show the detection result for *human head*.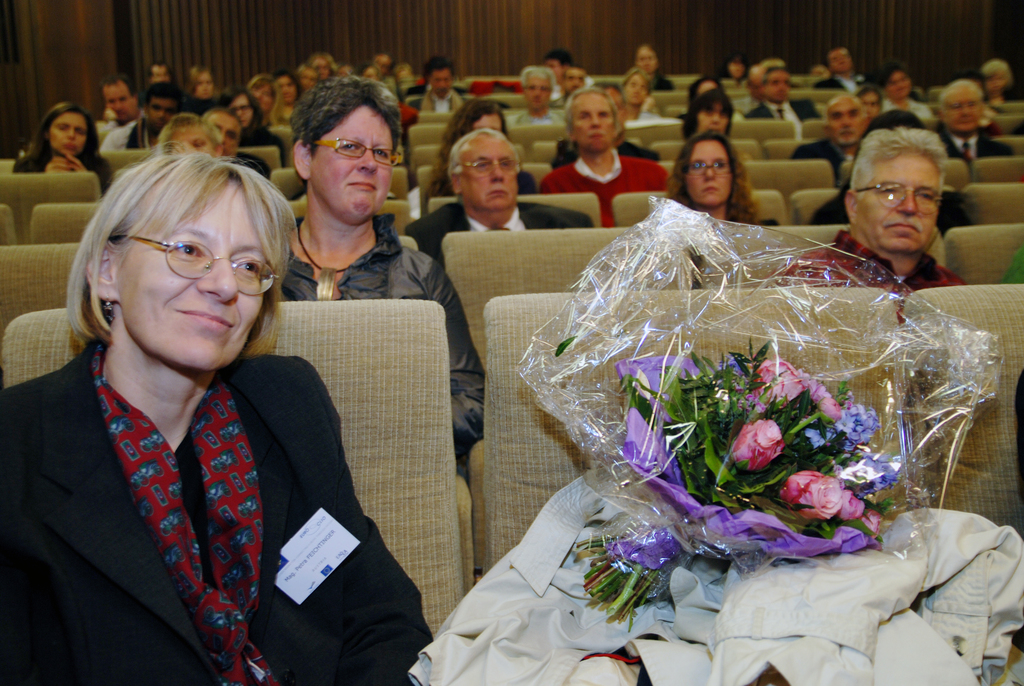
(x1=43, y1=102, x2=94, y2=156).
